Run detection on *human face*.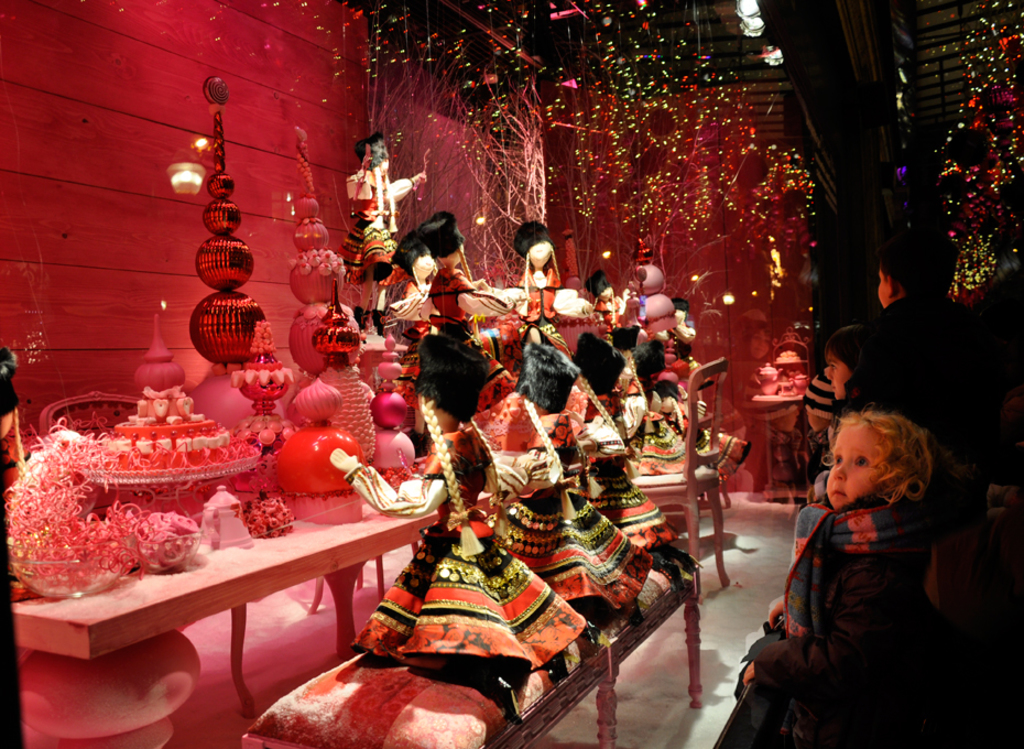
Result: bbox=(874, 268, 902, 303).
